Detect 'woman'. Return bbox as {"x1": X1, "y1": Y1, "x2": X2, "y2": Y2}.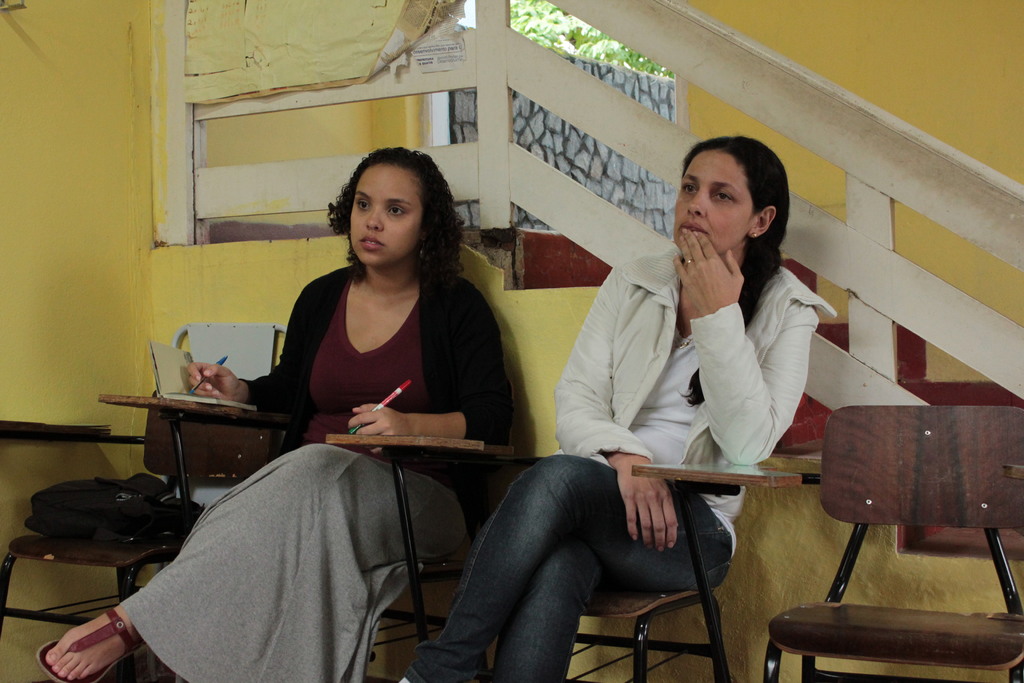
{"x1": 400, "y1": 133, "x2": 839, "y2": 682}.
